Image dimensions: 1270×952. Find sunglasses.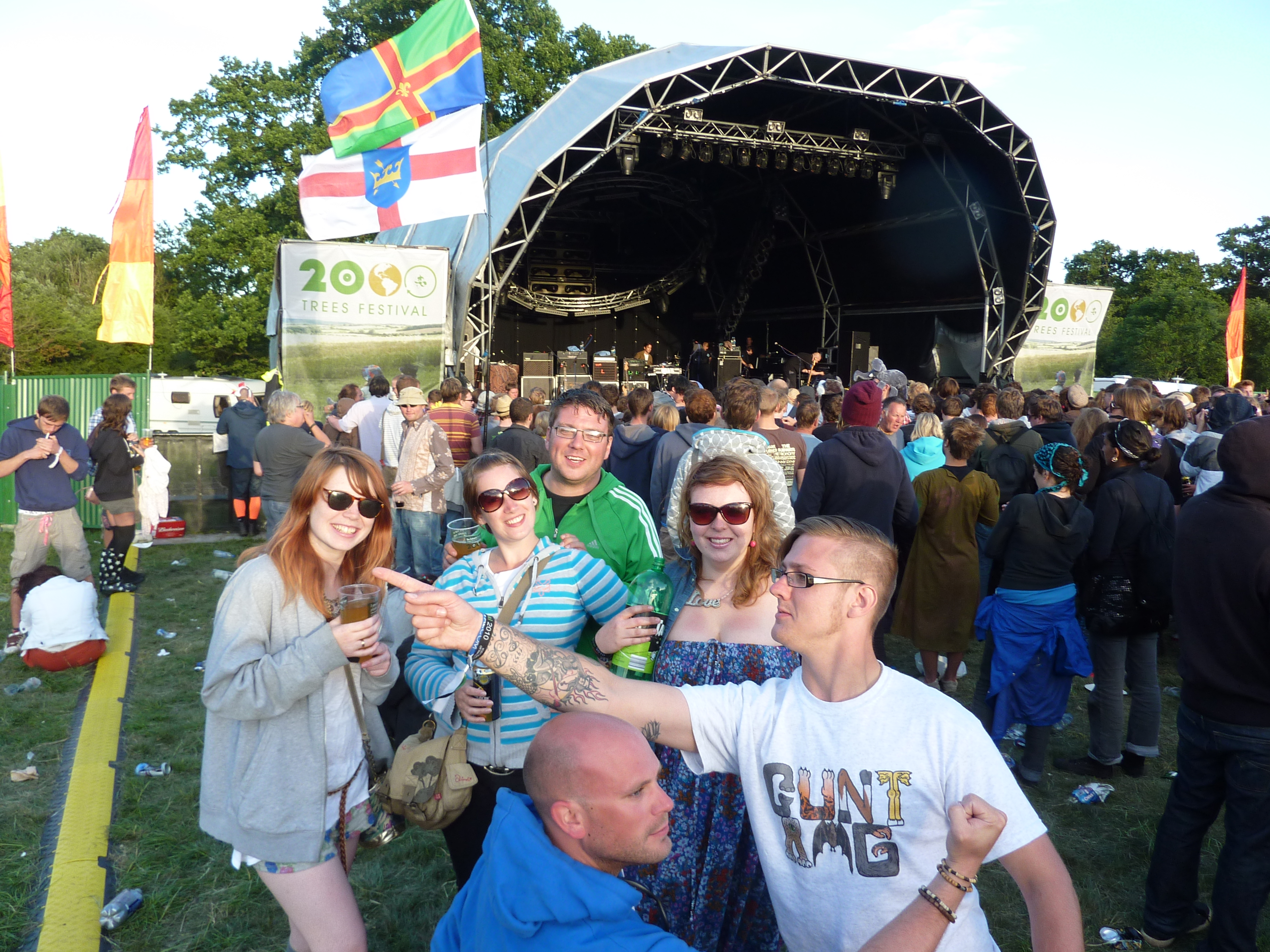
BBox(240, 173, 263, 182).
